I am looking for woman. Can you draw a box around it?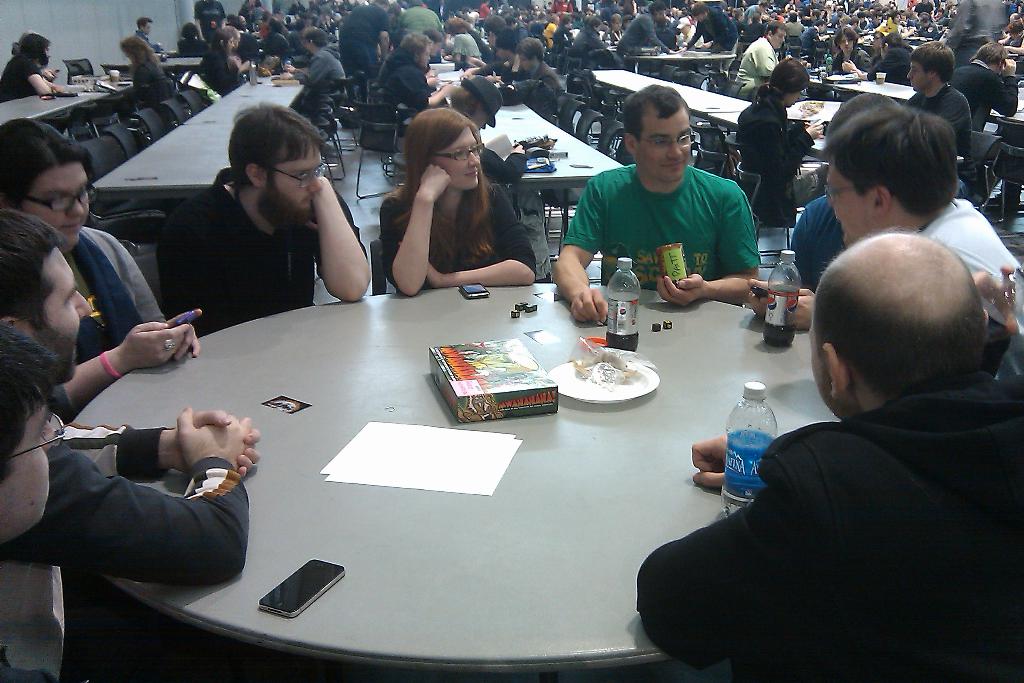
Sure, the bounding box is x1=122 y1=35 x2=168 y2=106.
